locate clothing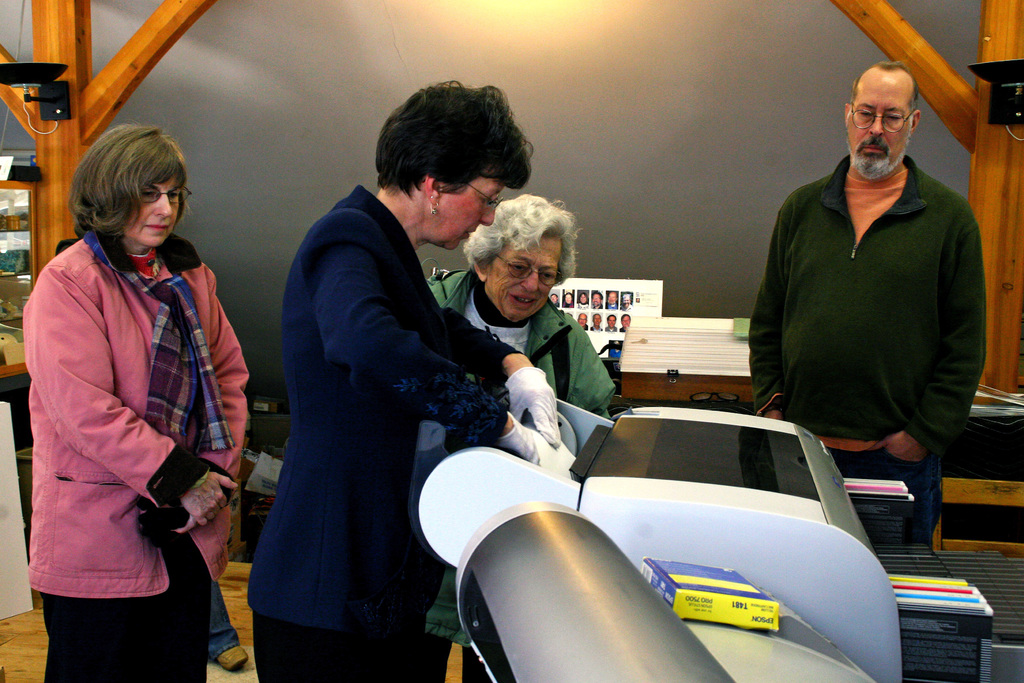
locate(563, 300, 573, 307)
